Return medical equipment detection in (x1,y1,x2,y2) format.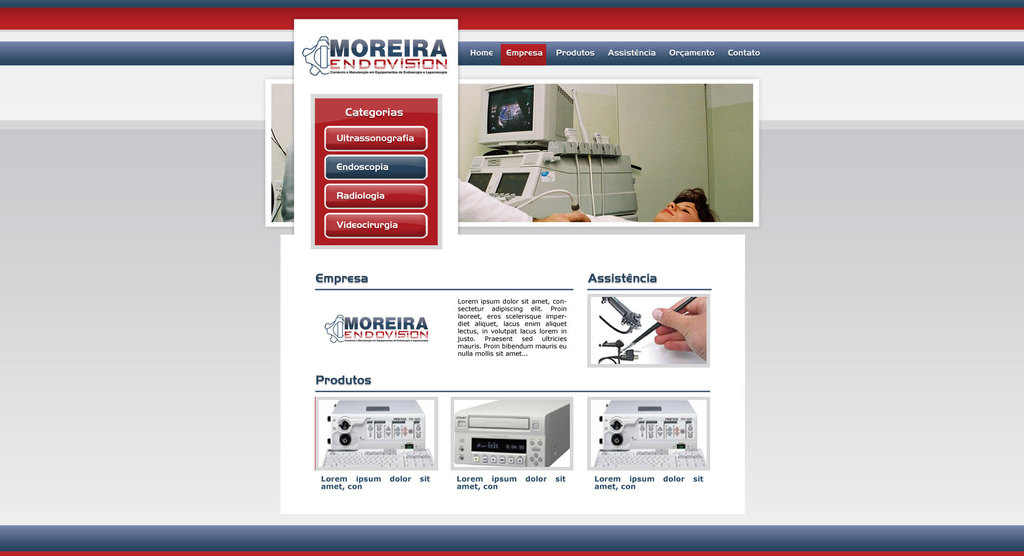
(452,398,568,468).
